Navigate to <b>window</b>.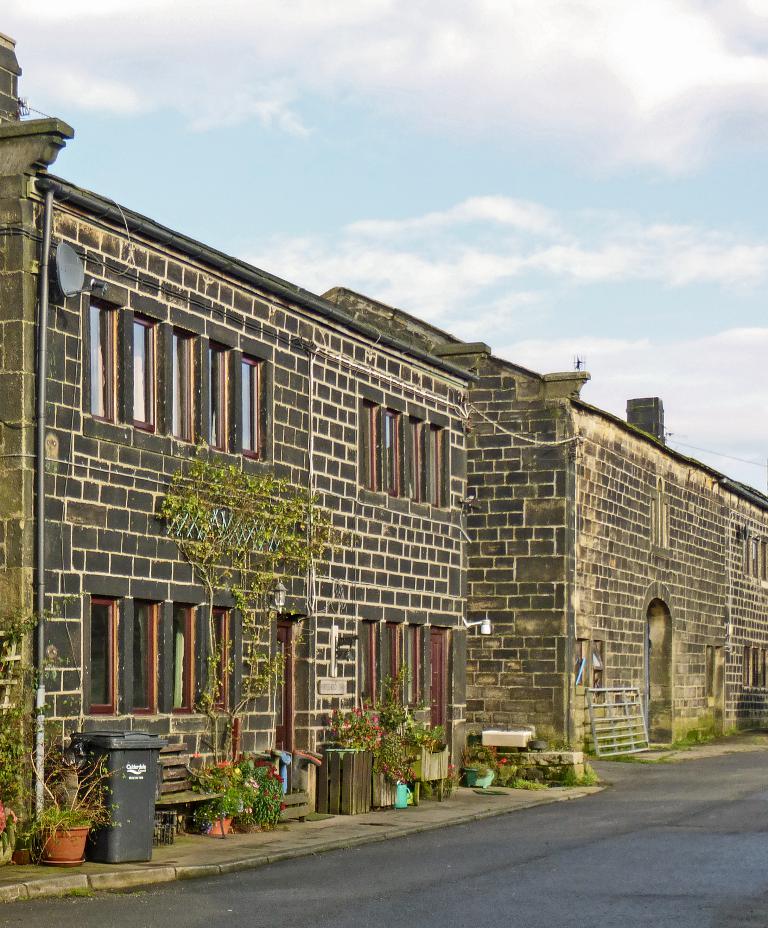
Navigation target: {"left": 171, "top": 597, "right": 194, "bottom": 713}.
